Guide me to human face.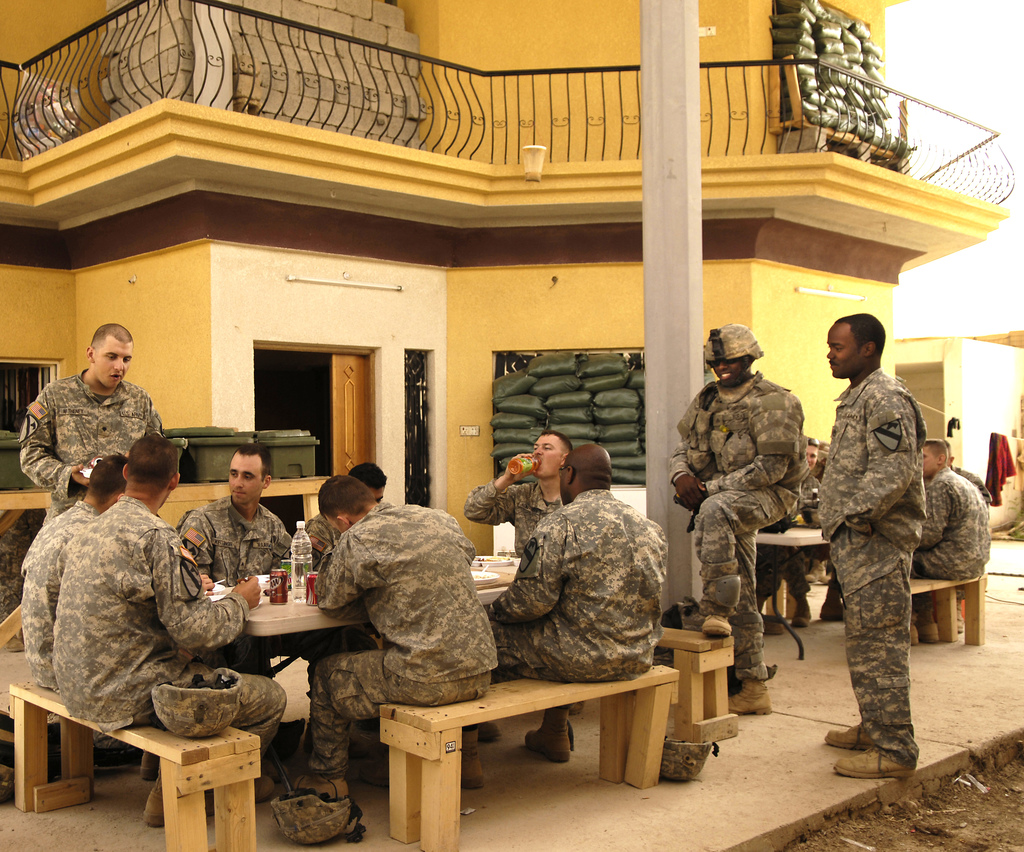
Guidance: detection(228, 455, 260, 507).
